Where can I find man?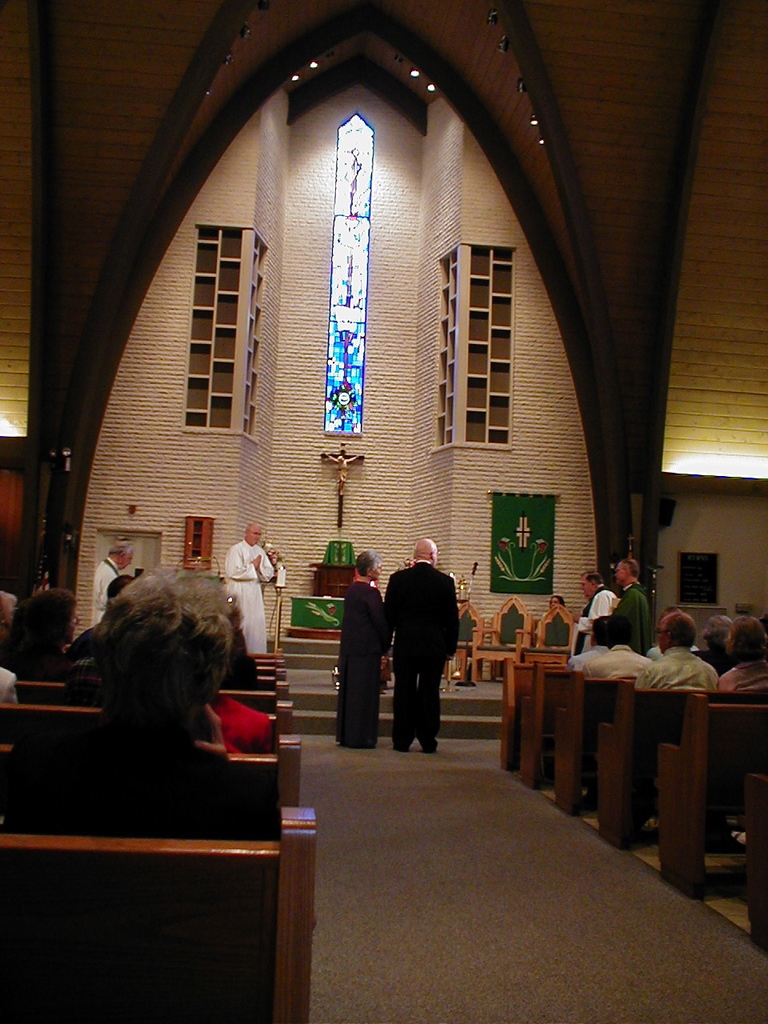
You can find it at BBox(220, 526, 290, 652).
